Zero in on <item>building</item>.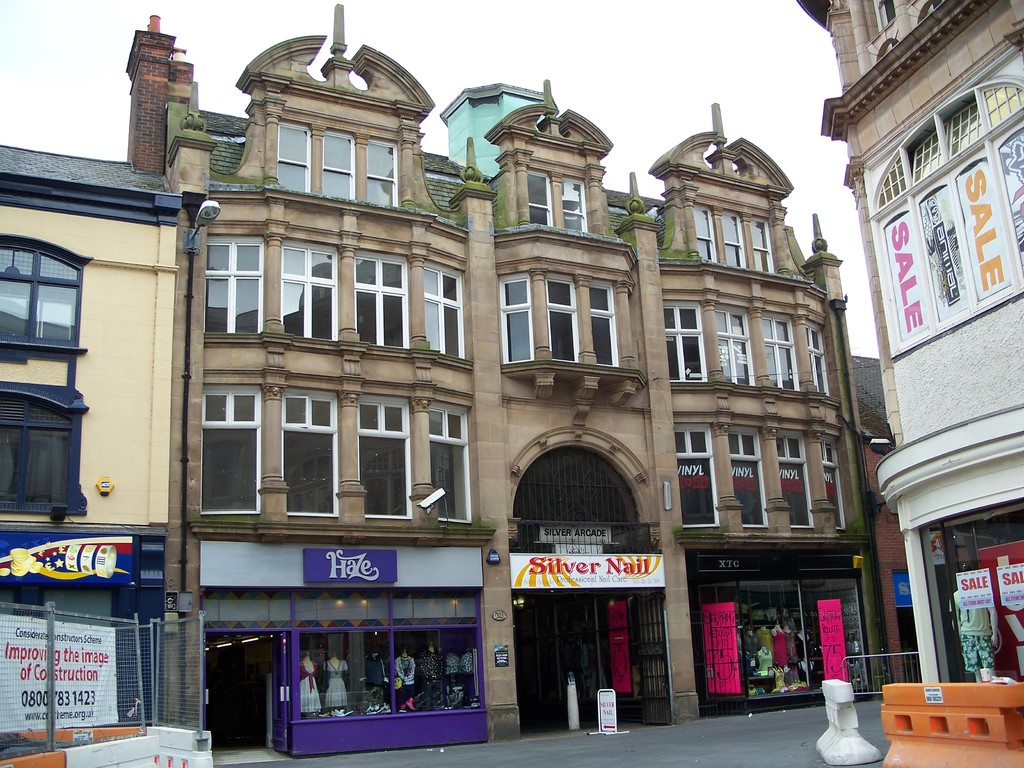
Zeroed in: Rect(0, 146, 179, 725).
